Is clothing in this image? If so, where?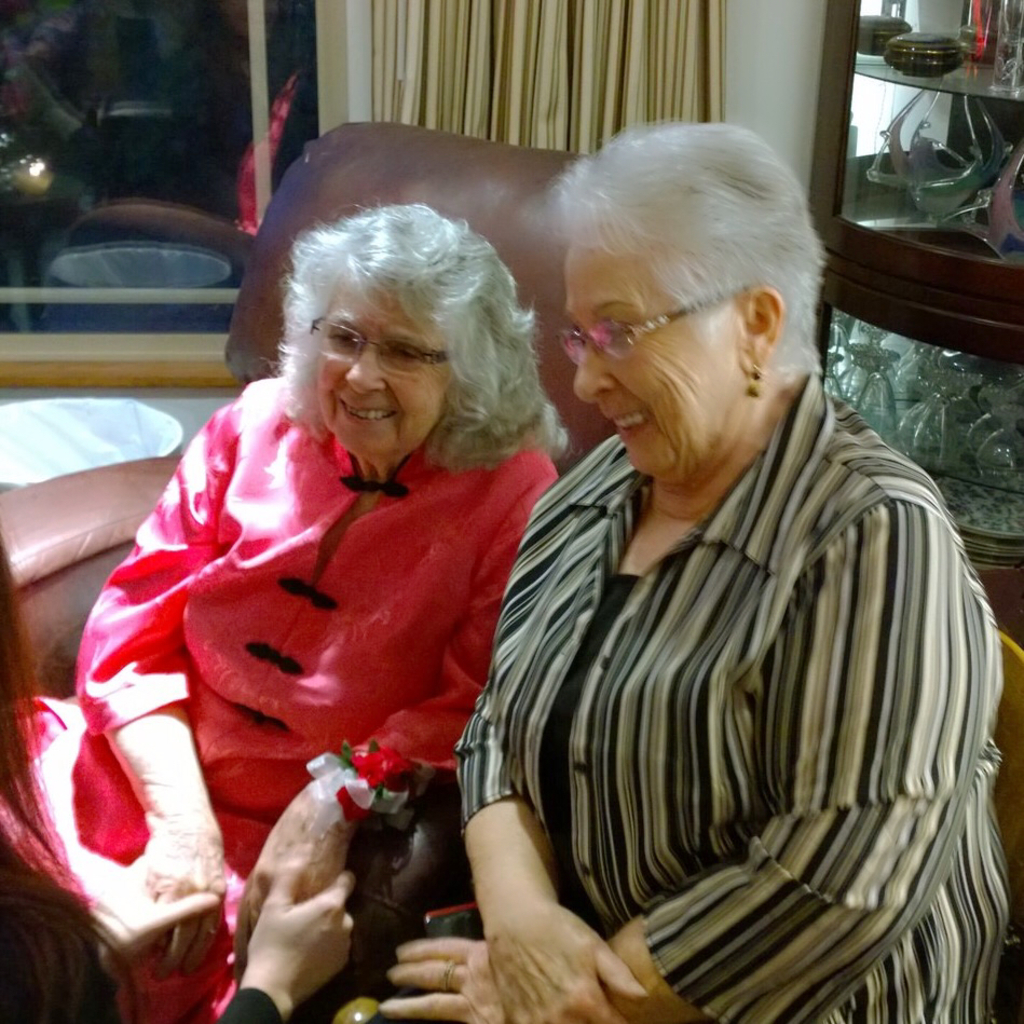
Yes, at x1=456, y1=311, x2=1005, y2=1014.
